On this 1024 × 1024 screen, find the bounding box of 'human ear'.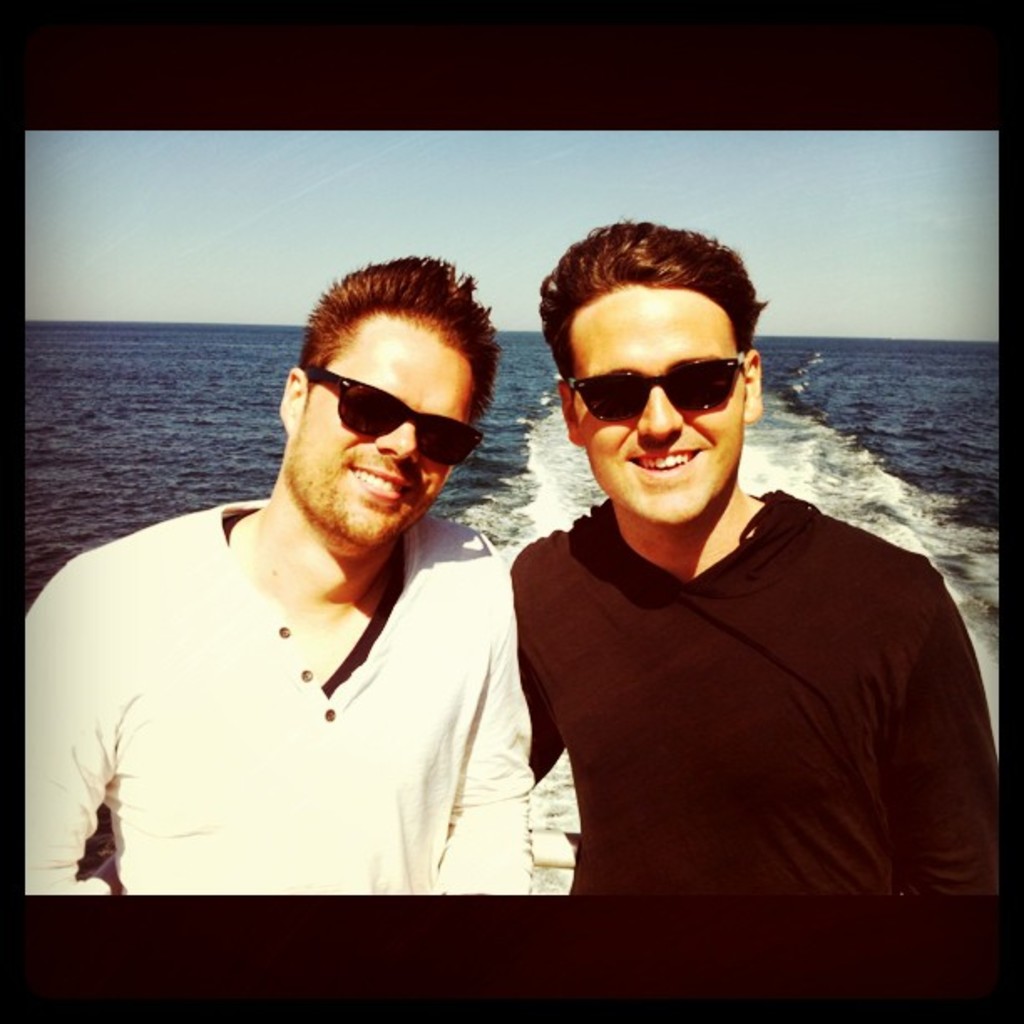
Bounding box: pyautogui.locateOnScreen(741, 350, 760, 420).
